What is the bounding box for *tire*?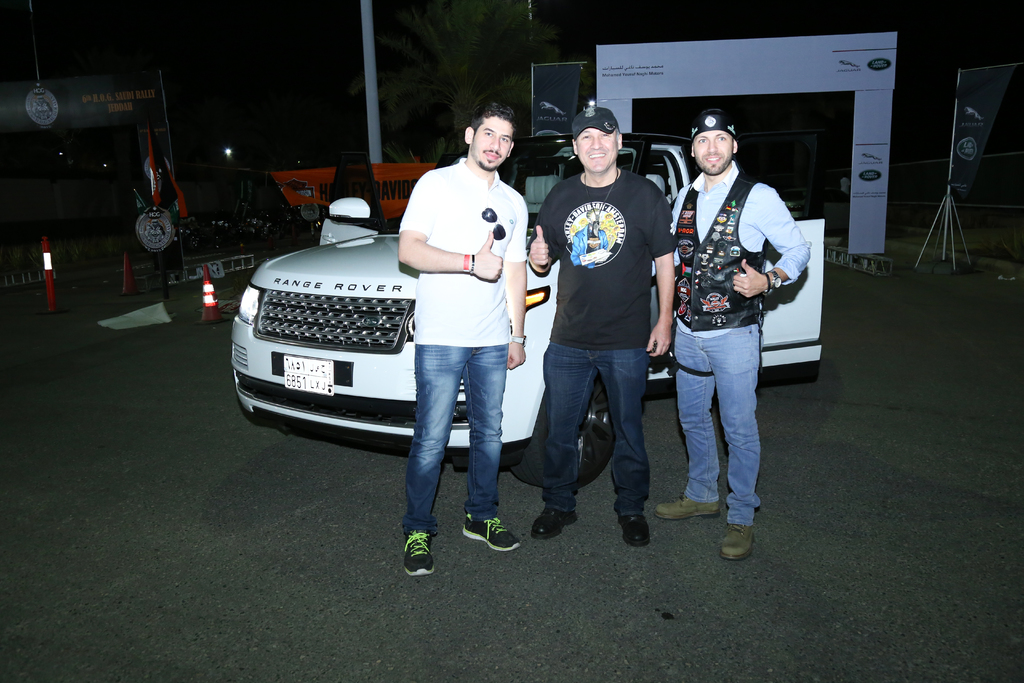
<bbox>513, 353, 613, 495</bbox>.
